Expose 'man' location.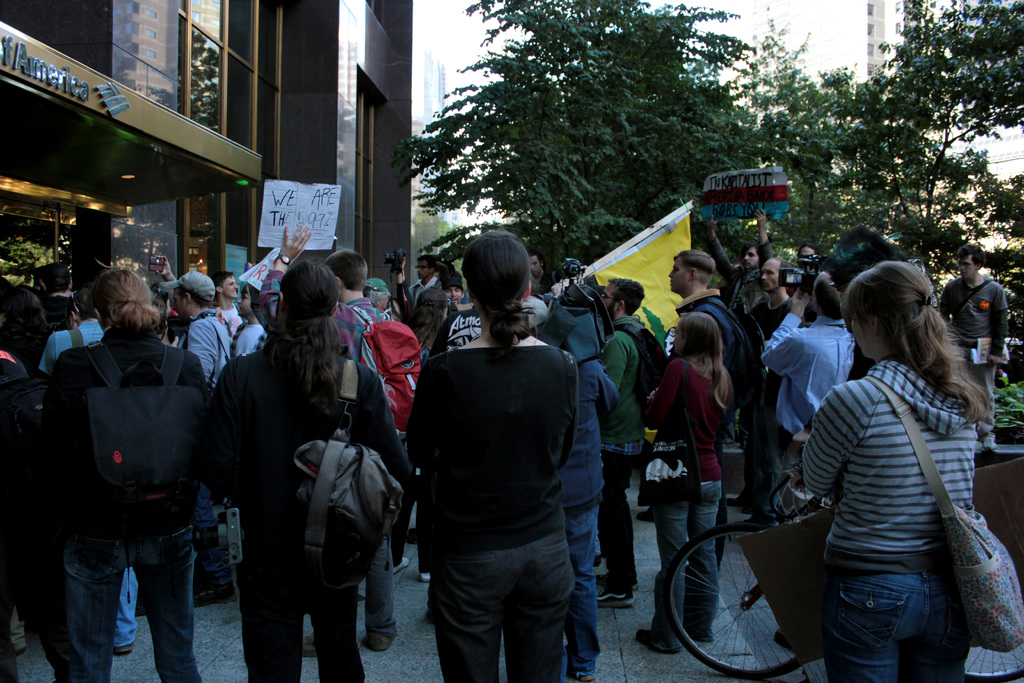
Exposed at [x1=29, y1=261, x2=73, y2=336].
